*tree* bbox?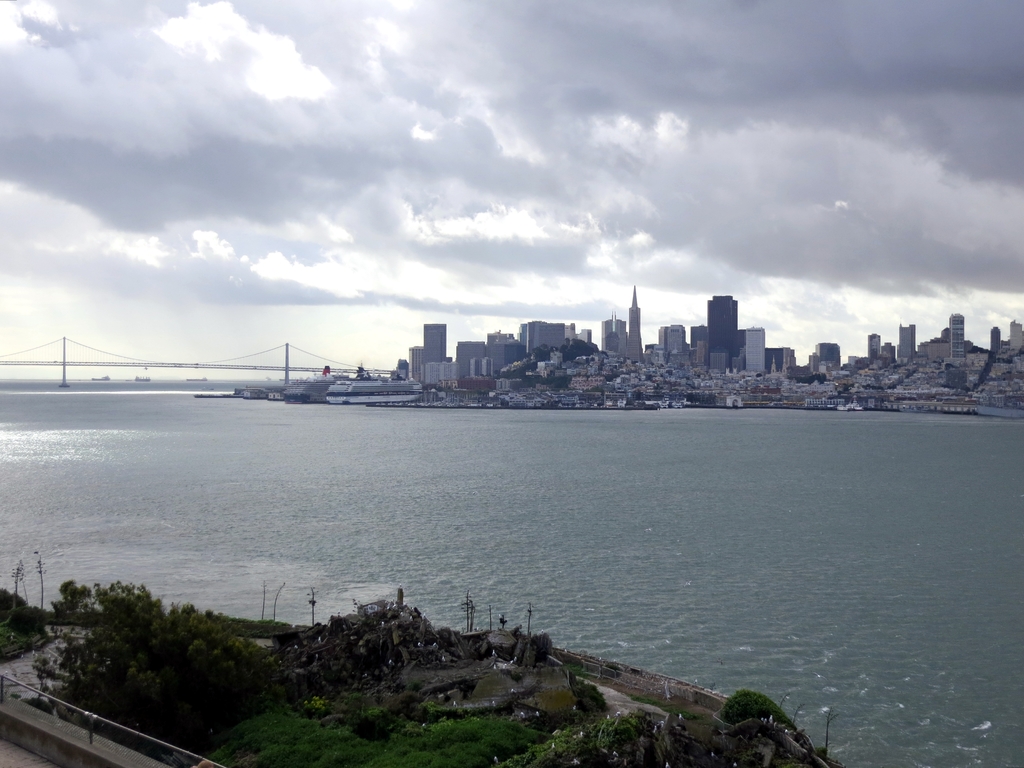
288,694,355,722
